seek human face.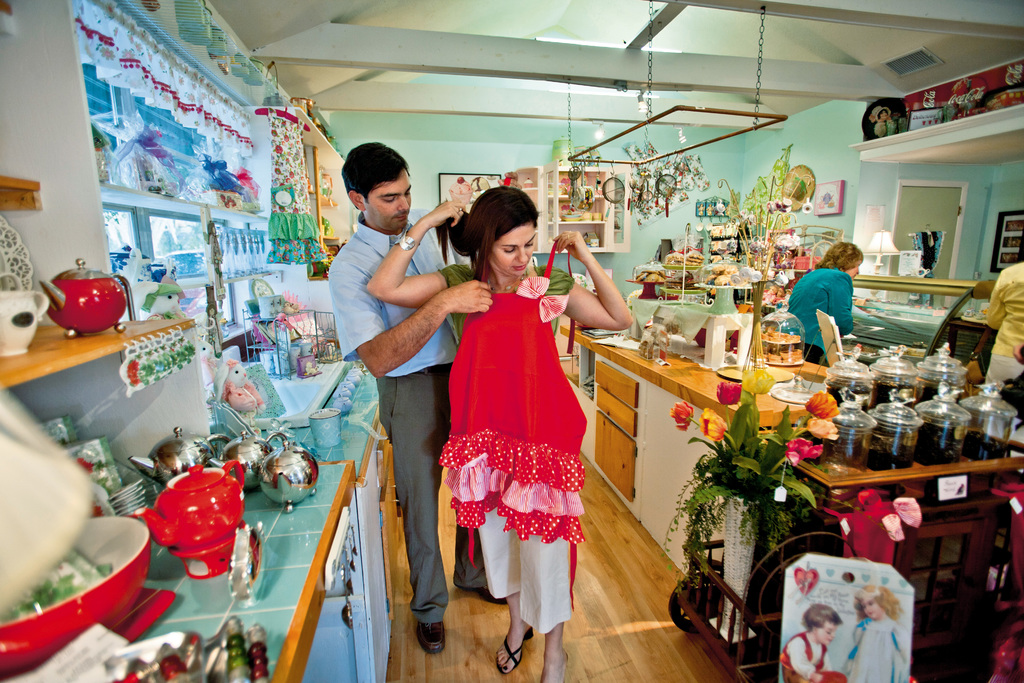
[495, 219, 535, 276].
